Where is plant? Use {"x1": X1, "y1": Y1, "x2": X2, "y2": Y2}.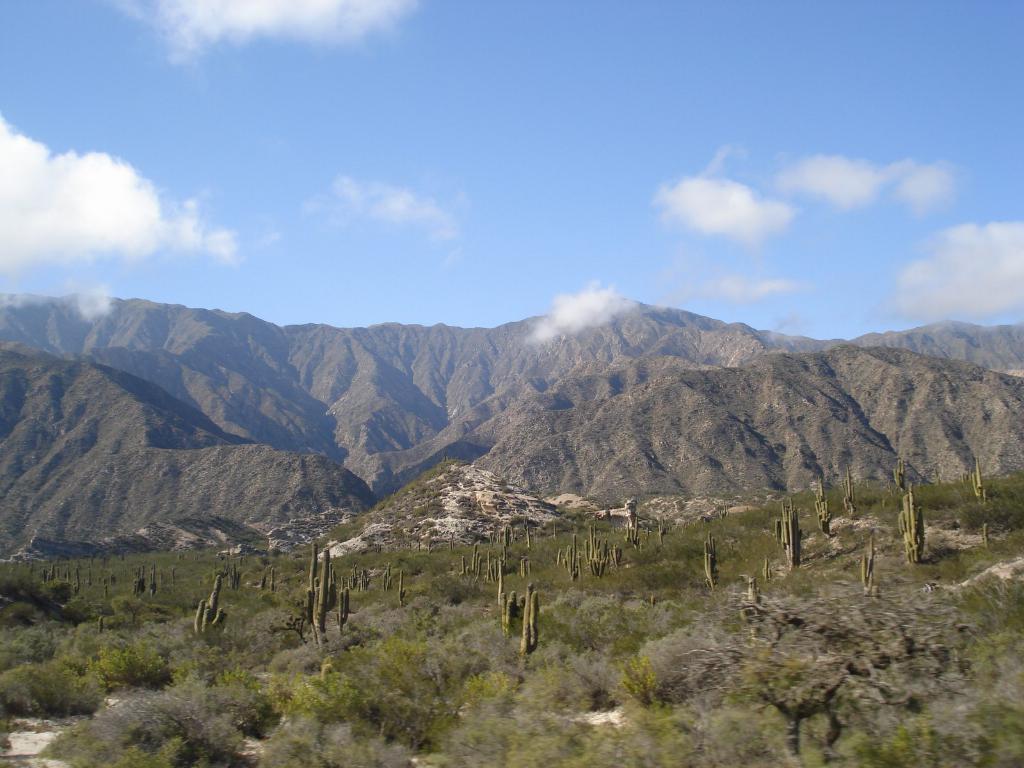
{"x1": 860, "y1": 535, "x2": 876, "y2": 598}.
